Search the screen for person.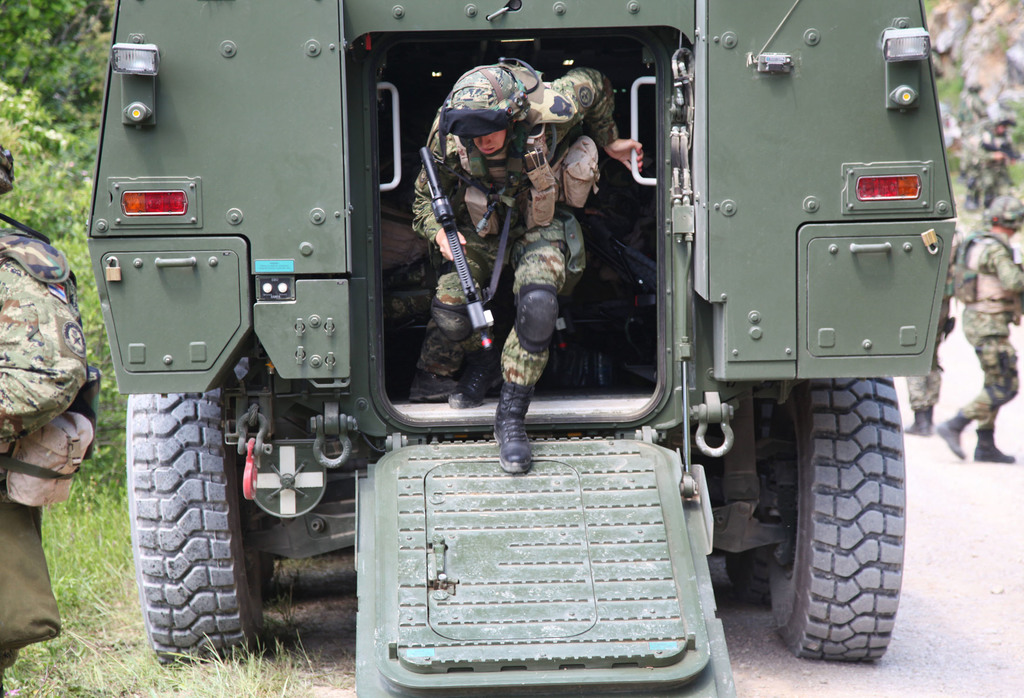
Found at x1=899 y1=232 x2=957 y2=441.
